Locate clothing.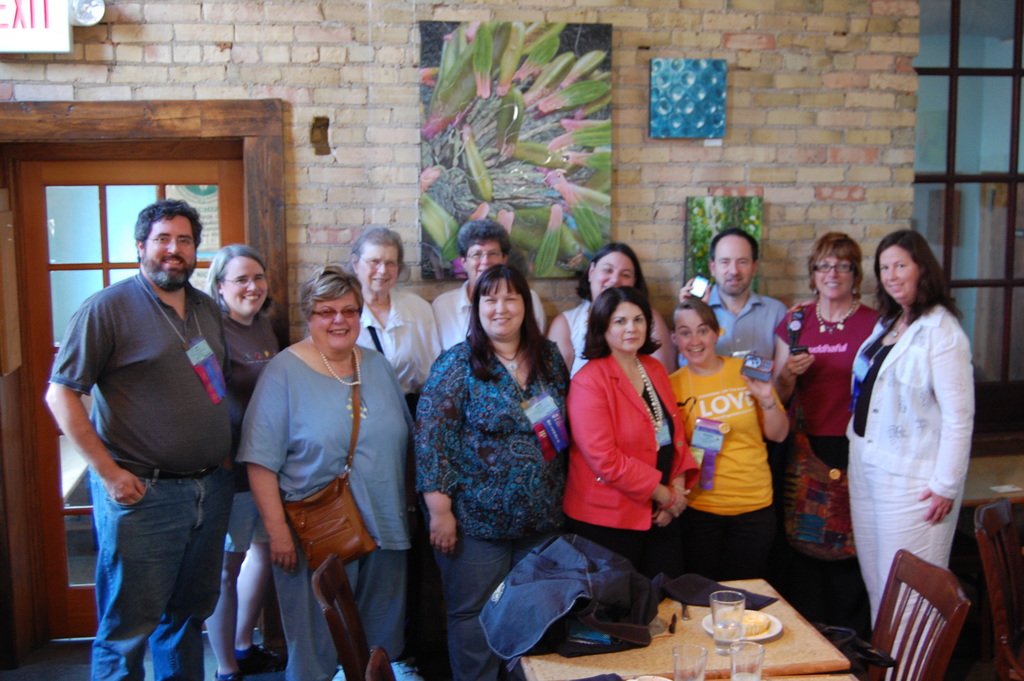
Bounding box: Rect(243, 341, 404, 559).
